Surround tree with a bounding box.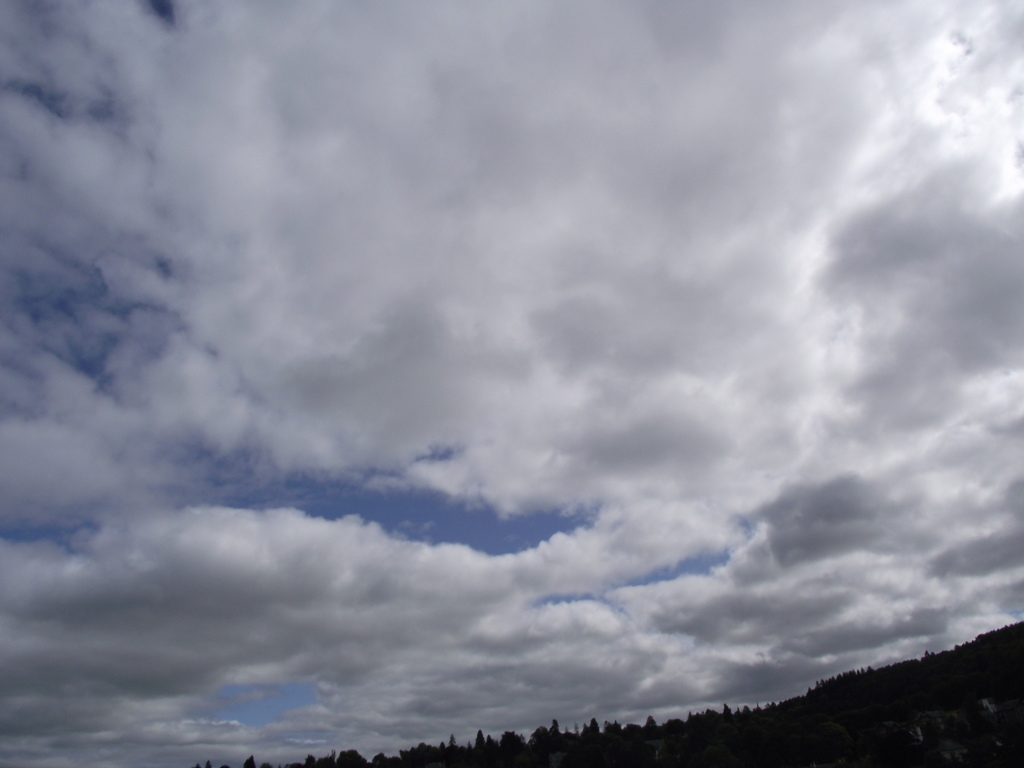
(left=732, top=689, right=797, bottom=725).
